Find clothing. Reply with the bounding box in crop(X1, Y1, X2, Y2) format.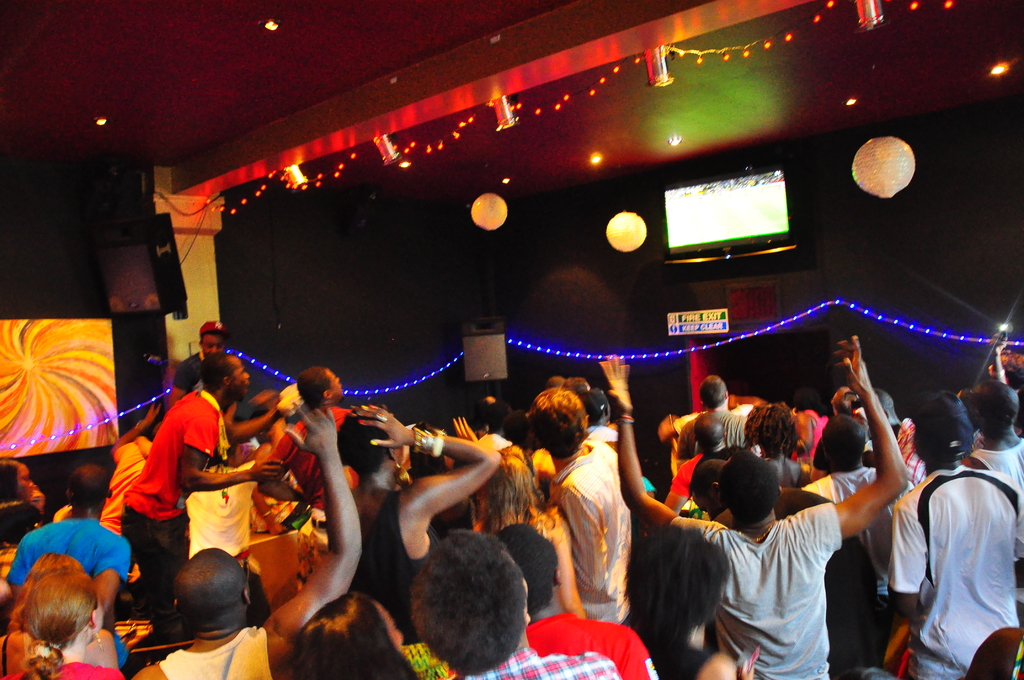
crop(5, 653, 116, 679).
